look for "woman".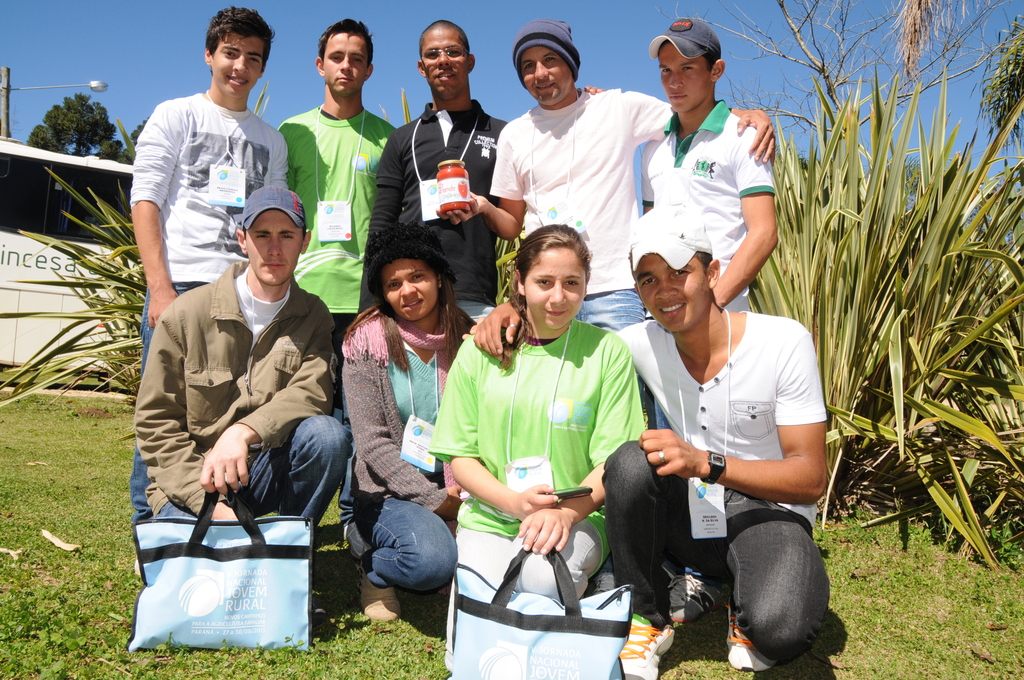
Found: (426,222,651,608).
